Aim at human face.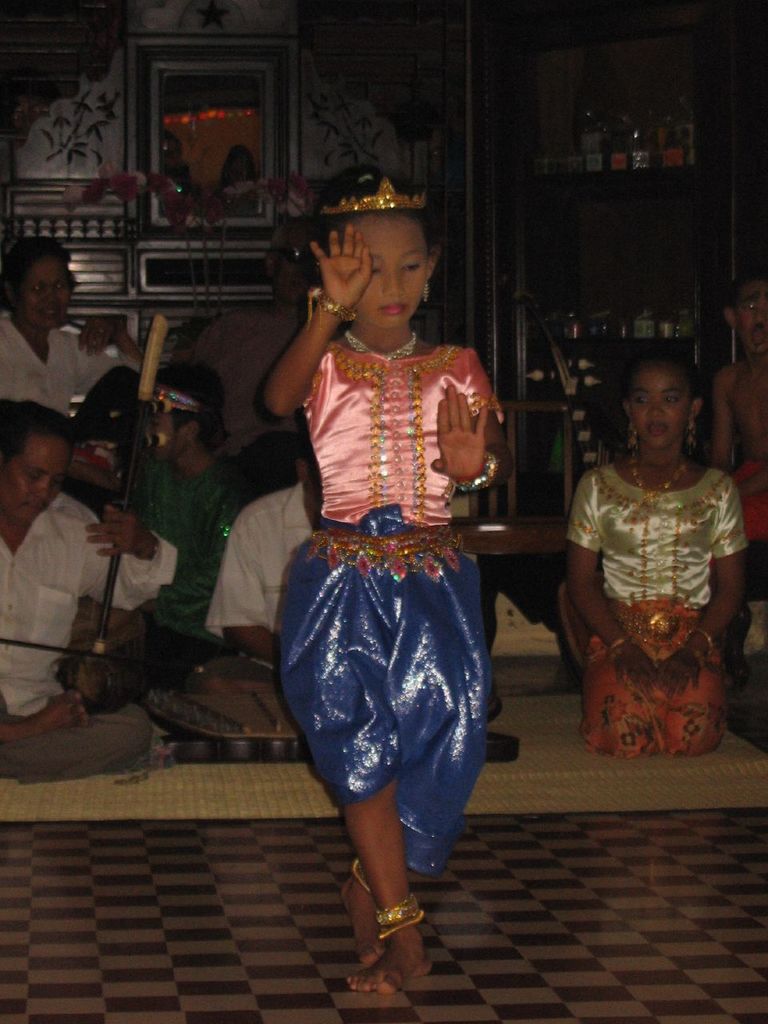
Aimed at locate(2, 442, 68, 521).
